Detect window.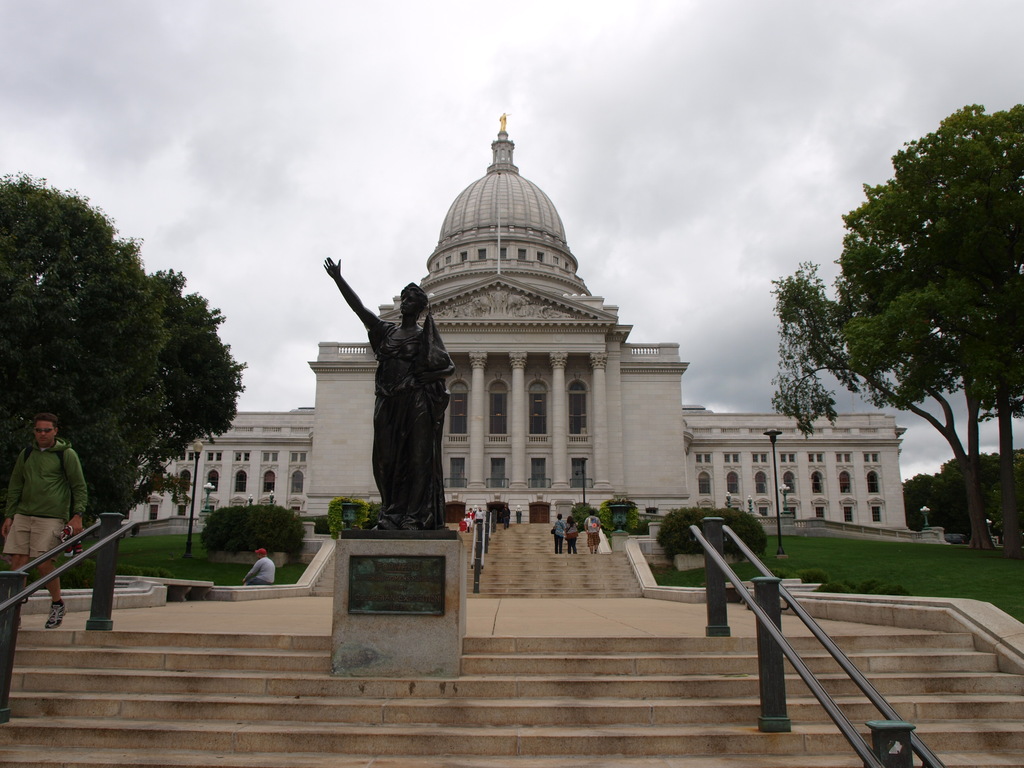
Detected at left=846, top=506, right=853, bottom=524.
